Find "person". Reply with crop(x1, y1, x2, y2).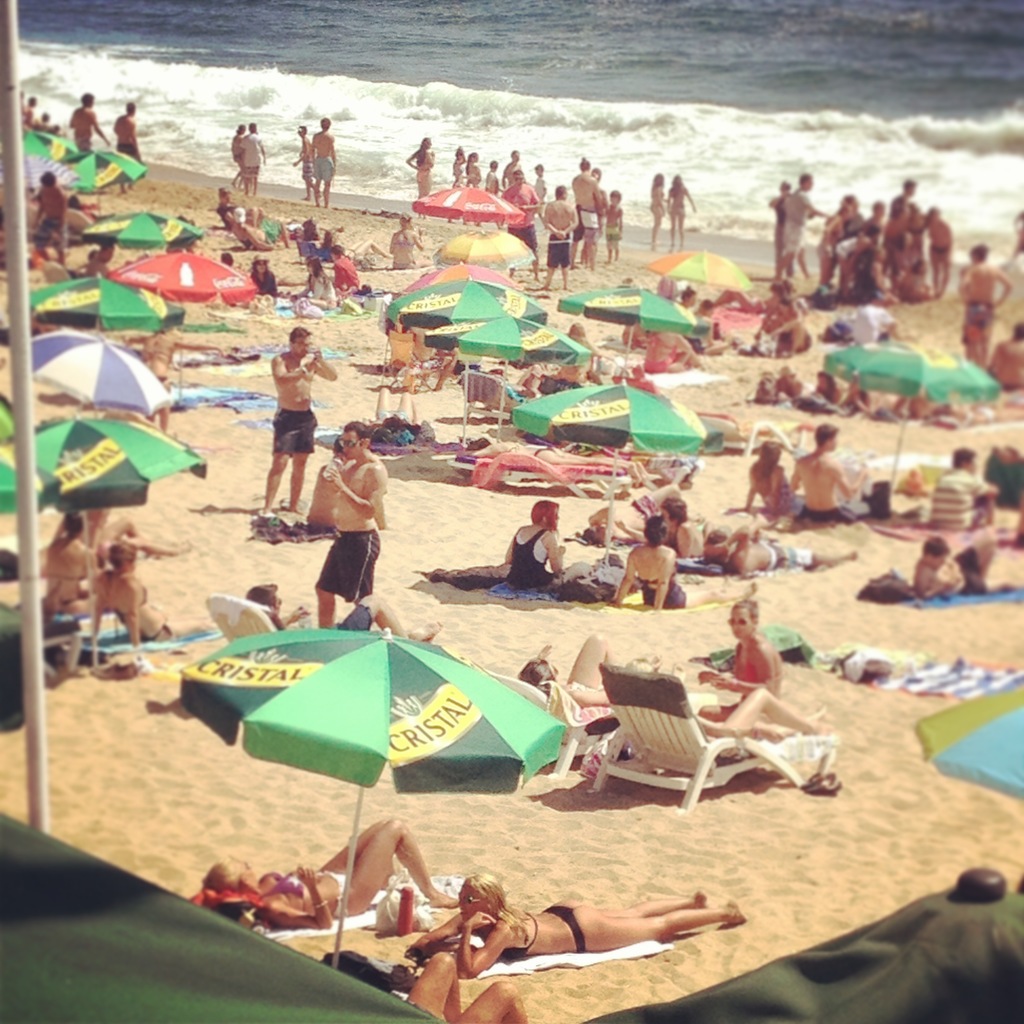
crop(646, 165, 667, 248).
